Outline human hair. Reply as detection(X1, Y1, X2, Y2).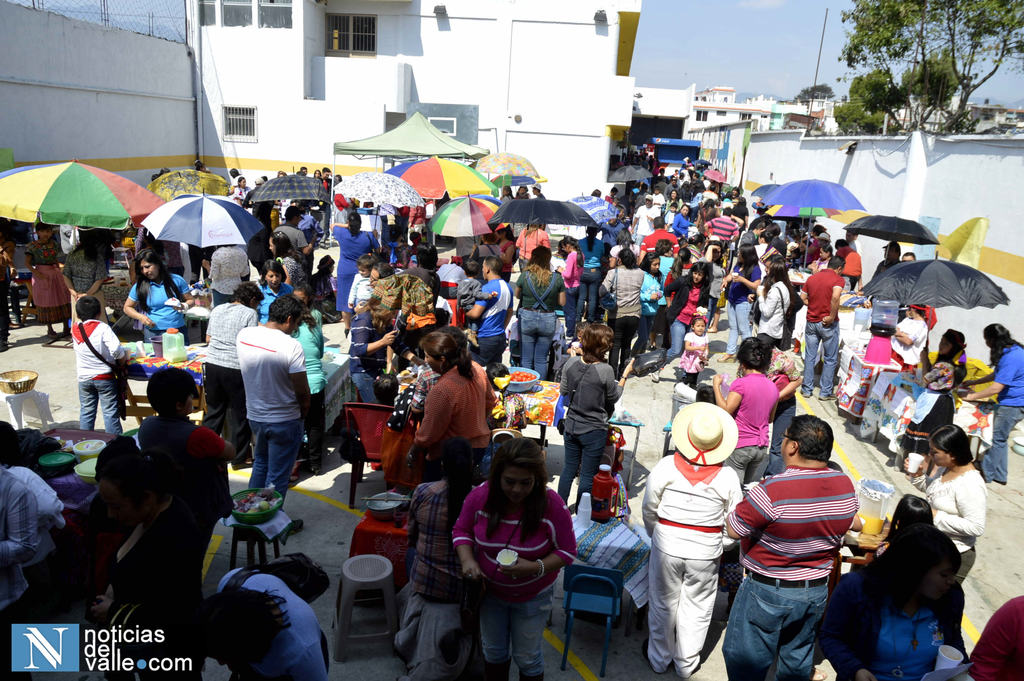
detection(481, 434, 551, 548).
